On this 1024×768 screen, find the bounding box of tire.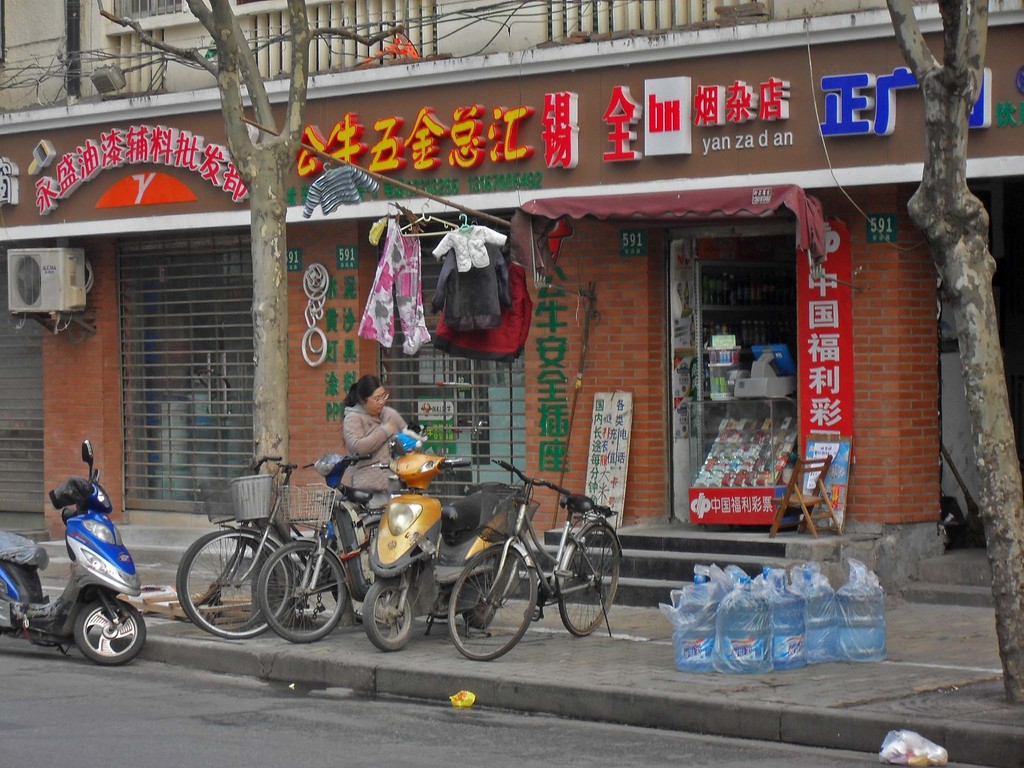
Bounding box: l=559, t=525, r=619, b=638.
